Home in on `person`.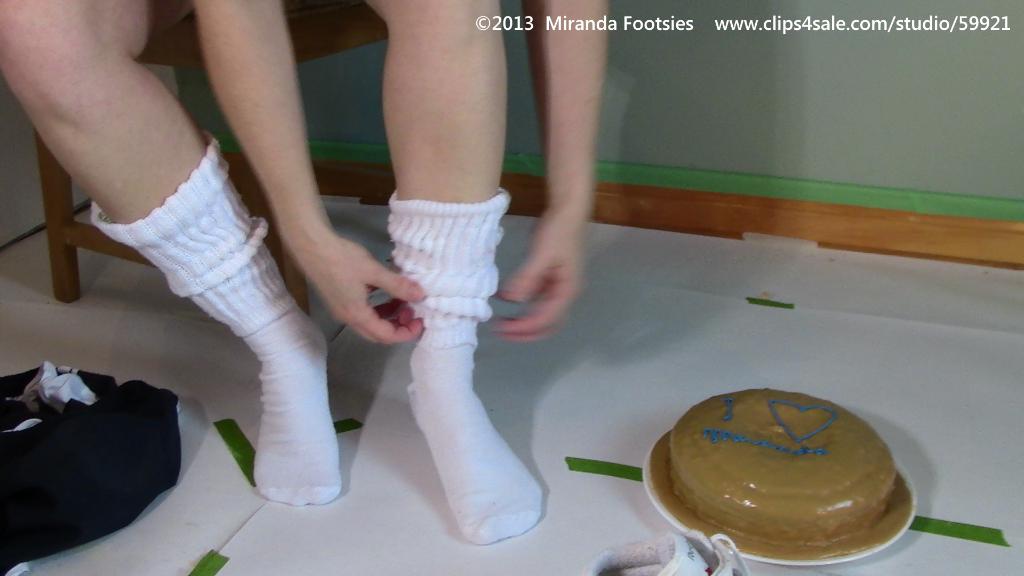
Homed in at (left=0, top=0, right=614, bottom=545).
